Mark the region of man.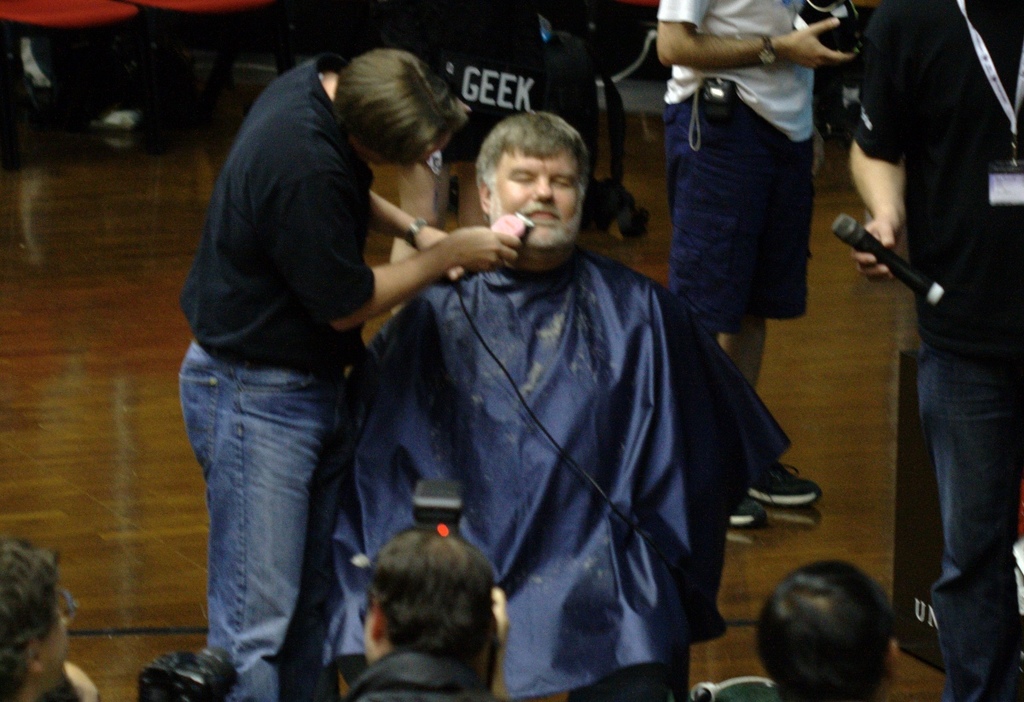
Region: 716, 559, 899, 701.
